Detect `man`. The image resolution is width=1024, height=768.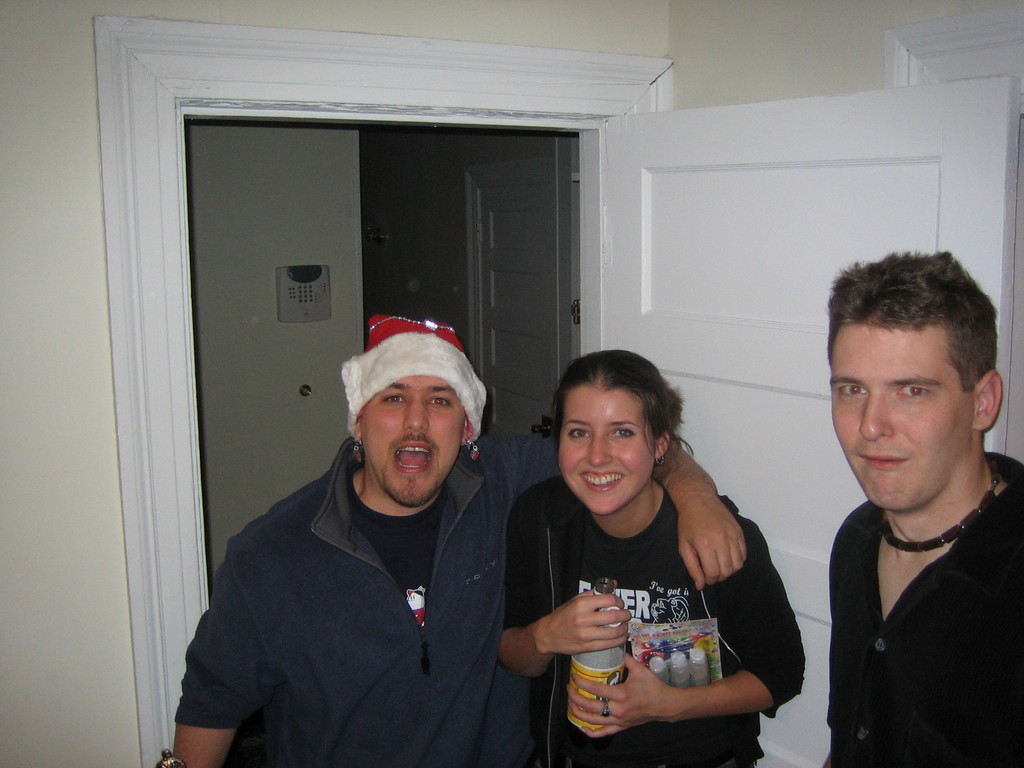
<region>822, 250, 1023, 767</region>.
